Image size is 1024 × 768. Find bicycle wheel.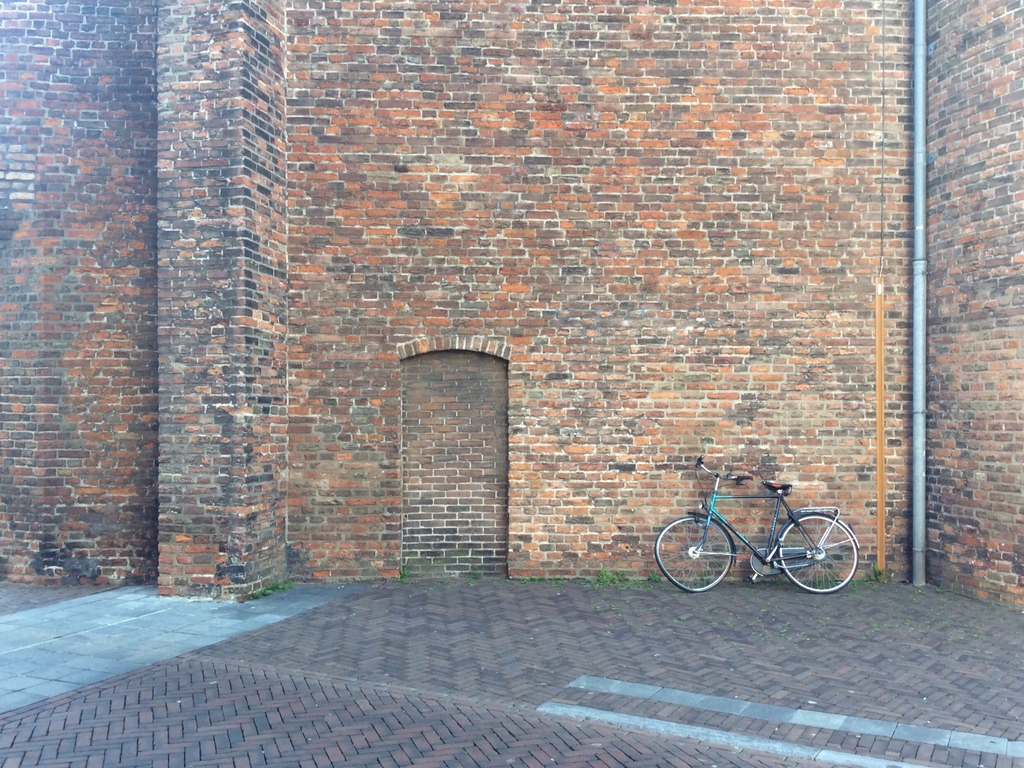
(677,510,754,600).
